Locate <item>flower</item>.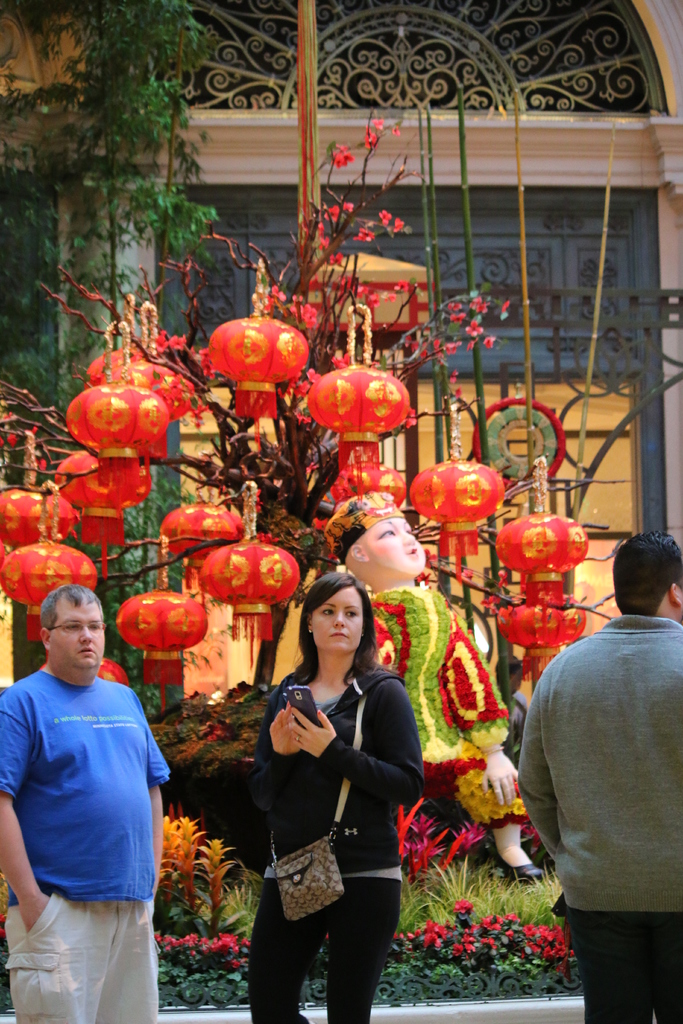
Bounding box: box(332, 272, 349, 300).
